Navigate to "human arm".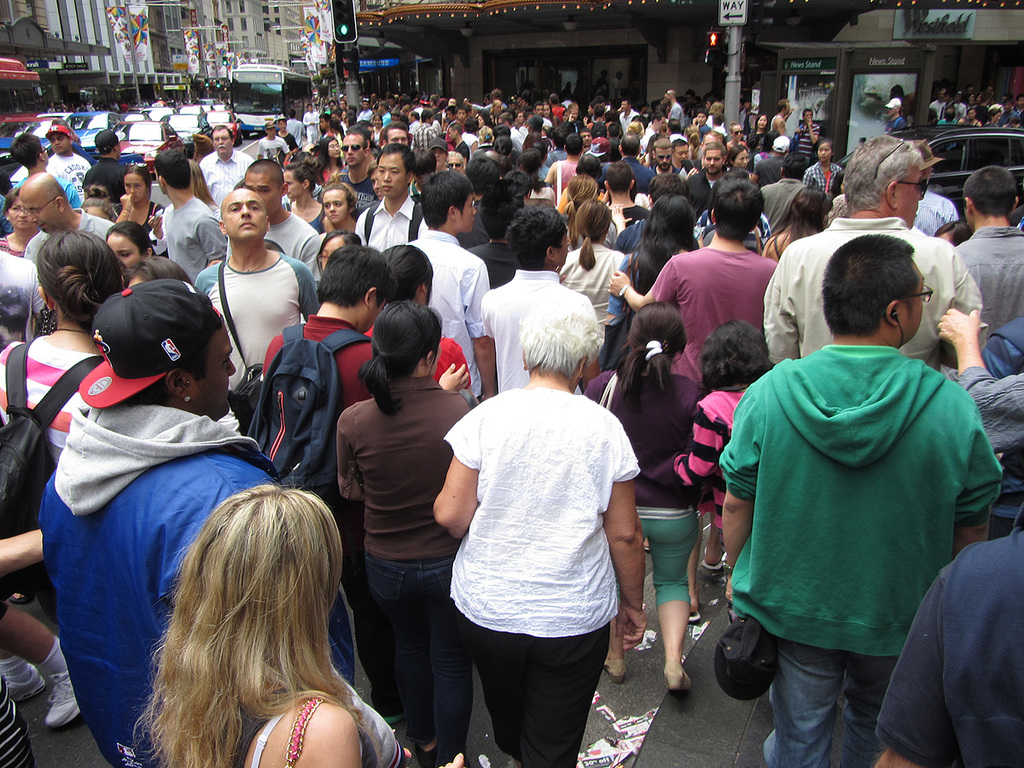
Navigation target: detection(306, 710, 467, 767).
